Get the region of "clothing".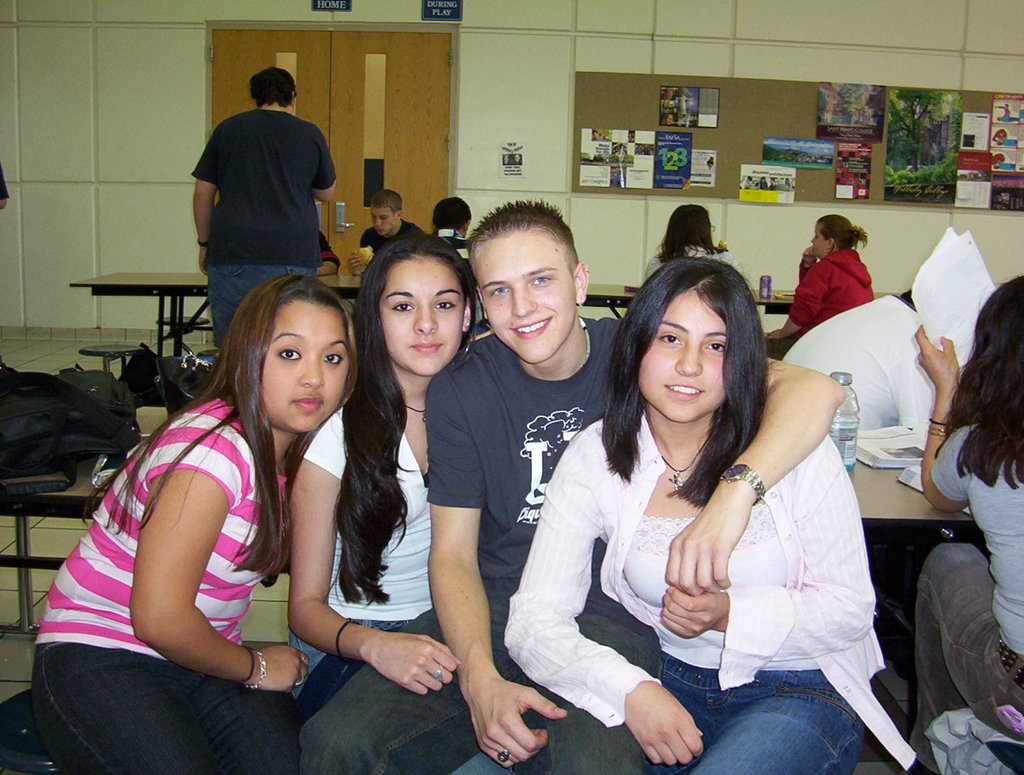
BBox(301, 325, 623, 774).
